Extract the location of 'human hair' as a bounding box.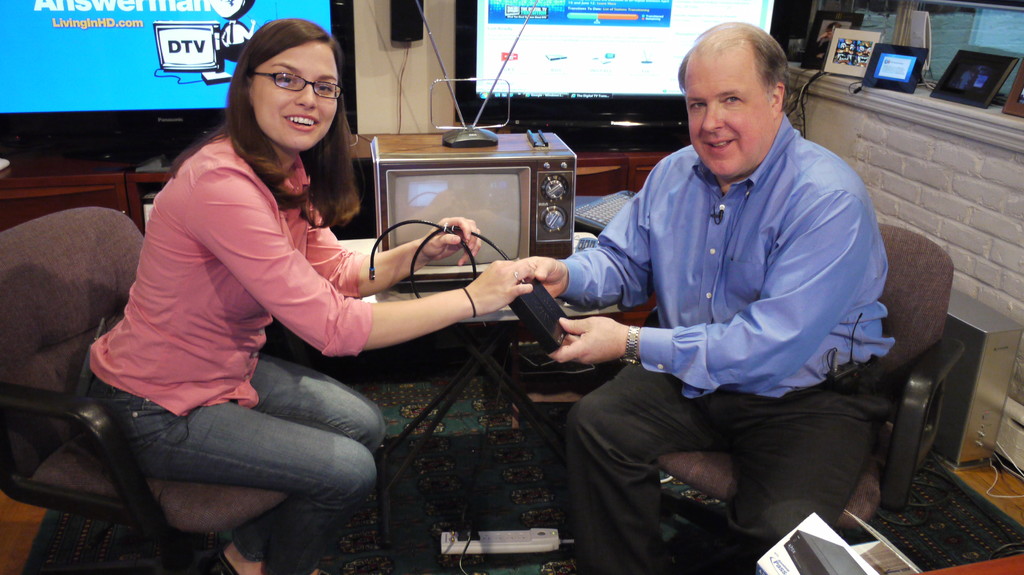
{"x1": 211, "y1": 22, "x2": 330, "y2": 204}.
